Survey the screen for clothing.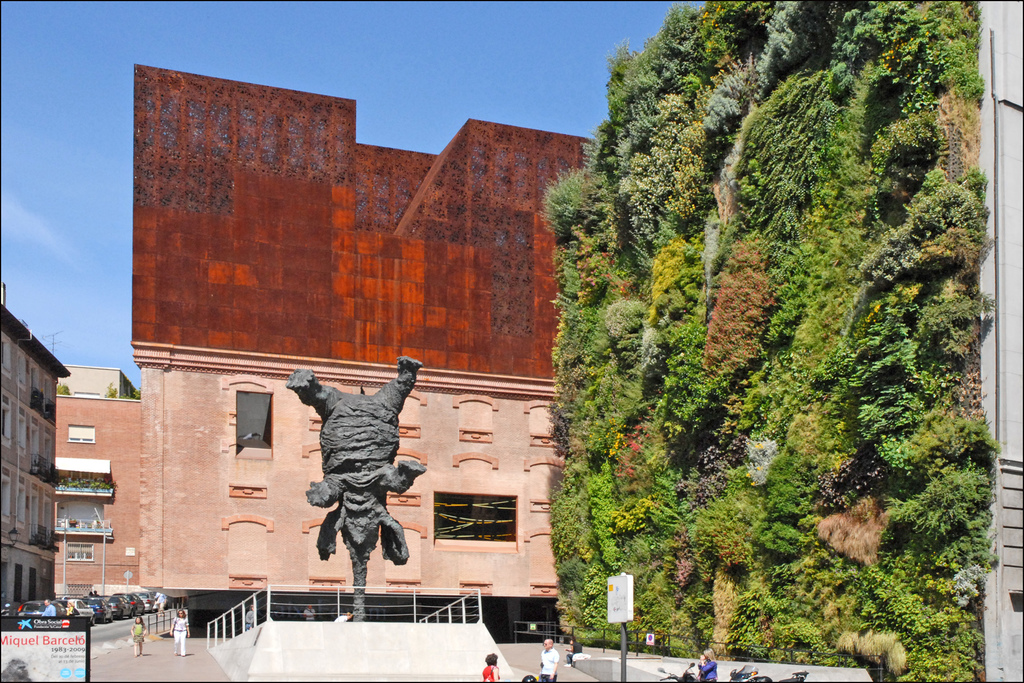
Survey found: [130,623,145,641].
